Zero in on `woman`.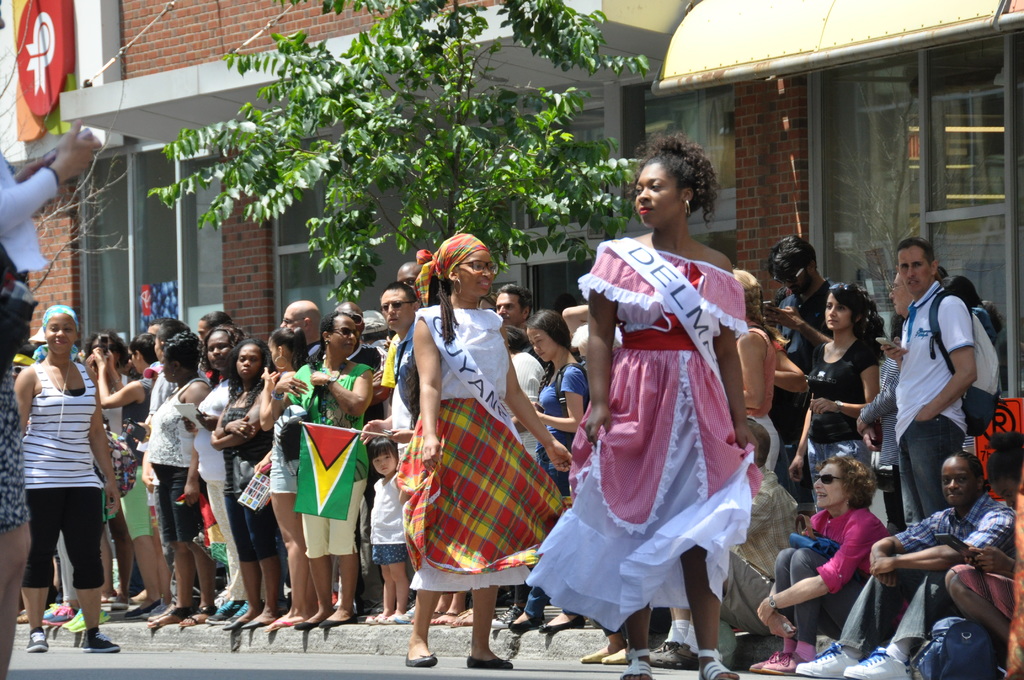
Zeroed in: 555,147,788,661.
